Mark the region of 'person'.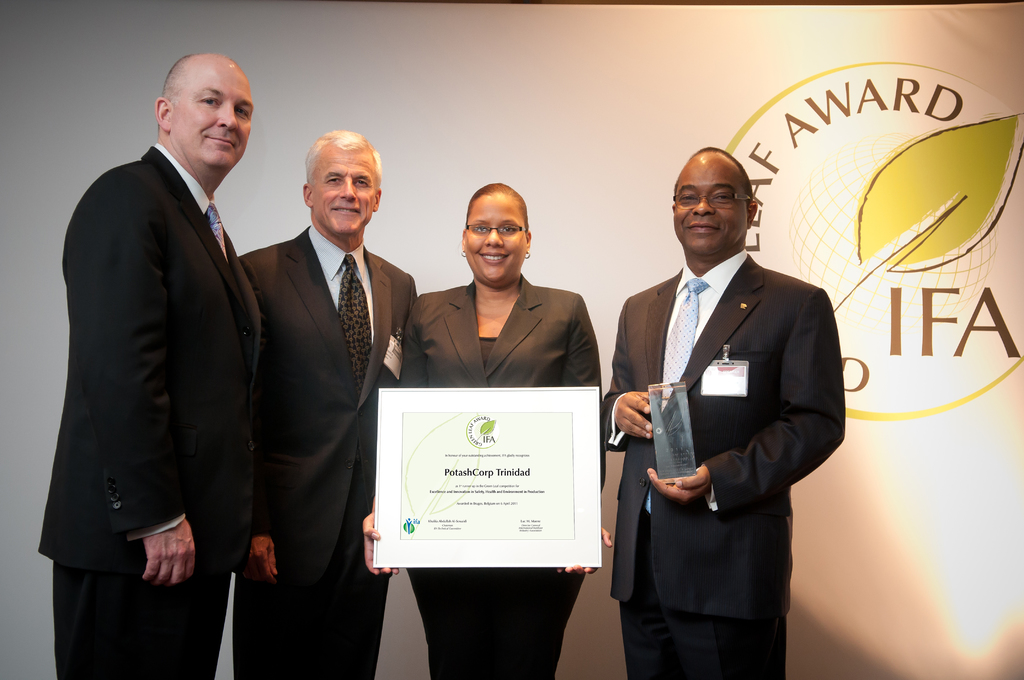
Region: pyautogui.locateOnScreen(32, 54, 262, 679).
